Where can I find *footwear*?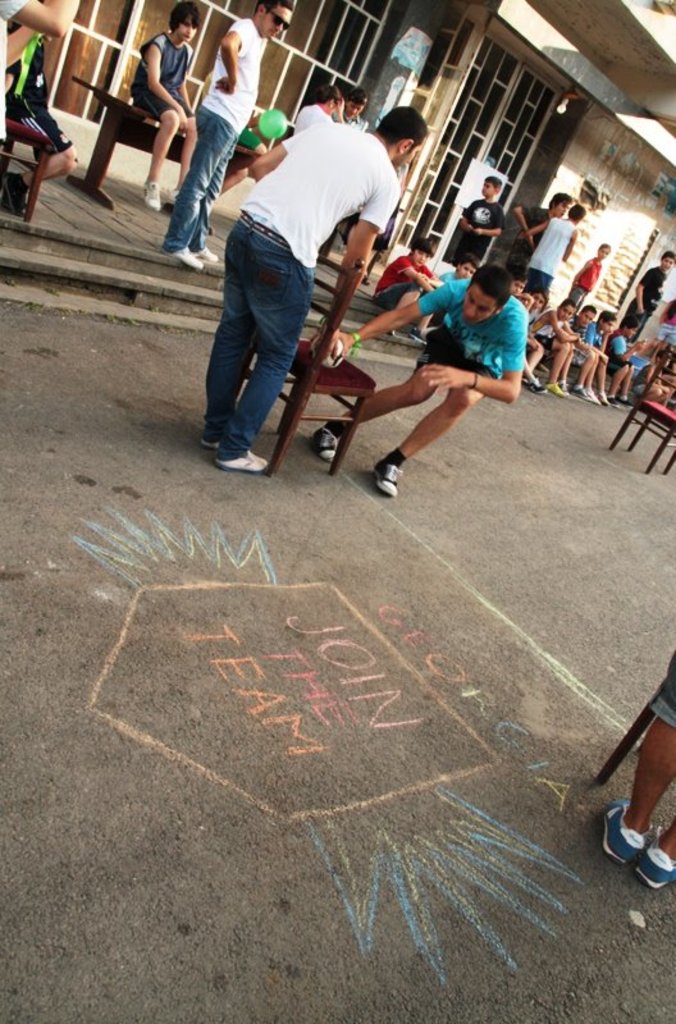
You can find it at {"left": 410, "top": 329, "right": 425, "bottom": 347}.
